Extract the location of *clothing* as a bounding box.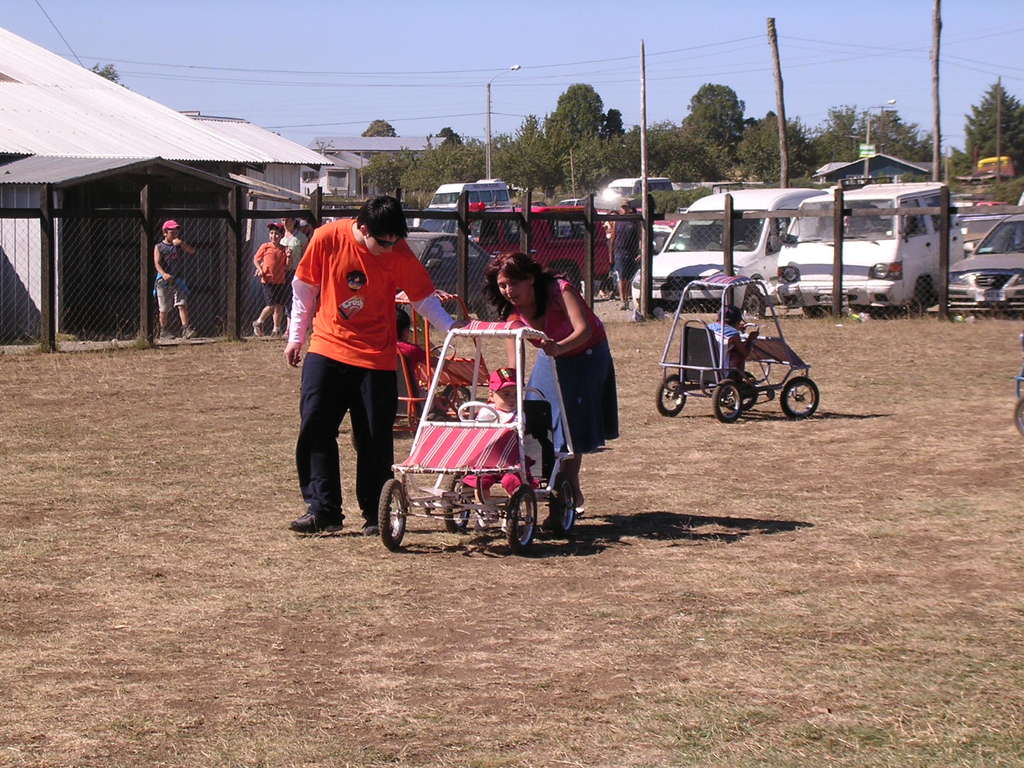
278, 231, 308, 307.
